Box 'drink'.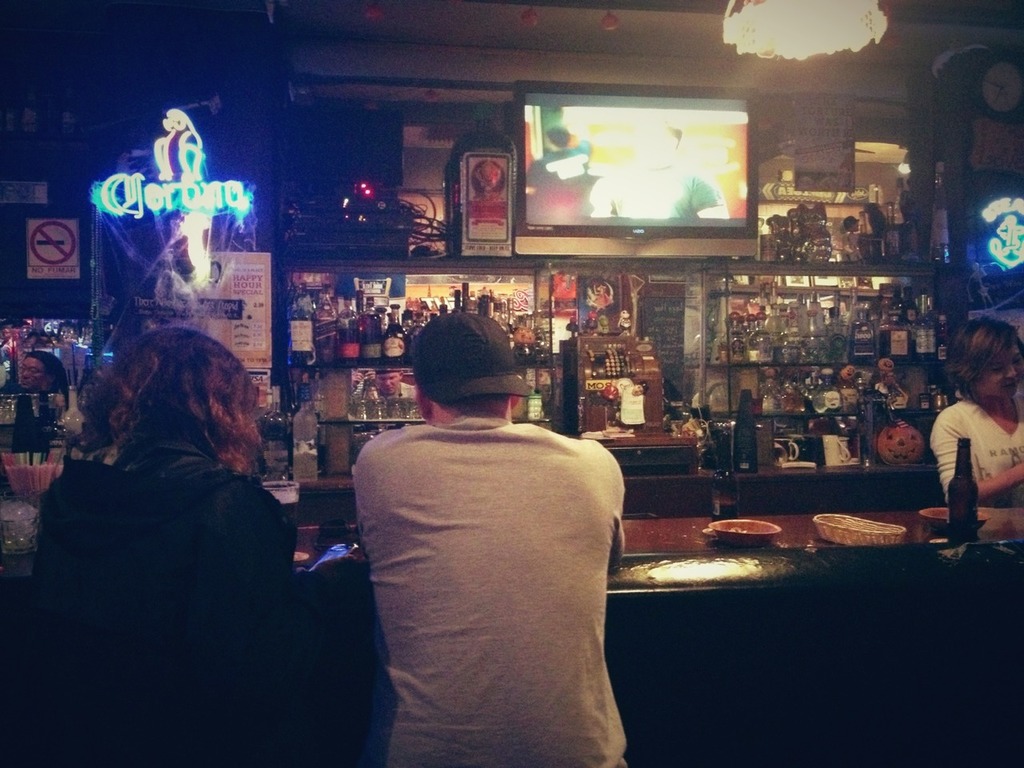
[938,328,946,359].
